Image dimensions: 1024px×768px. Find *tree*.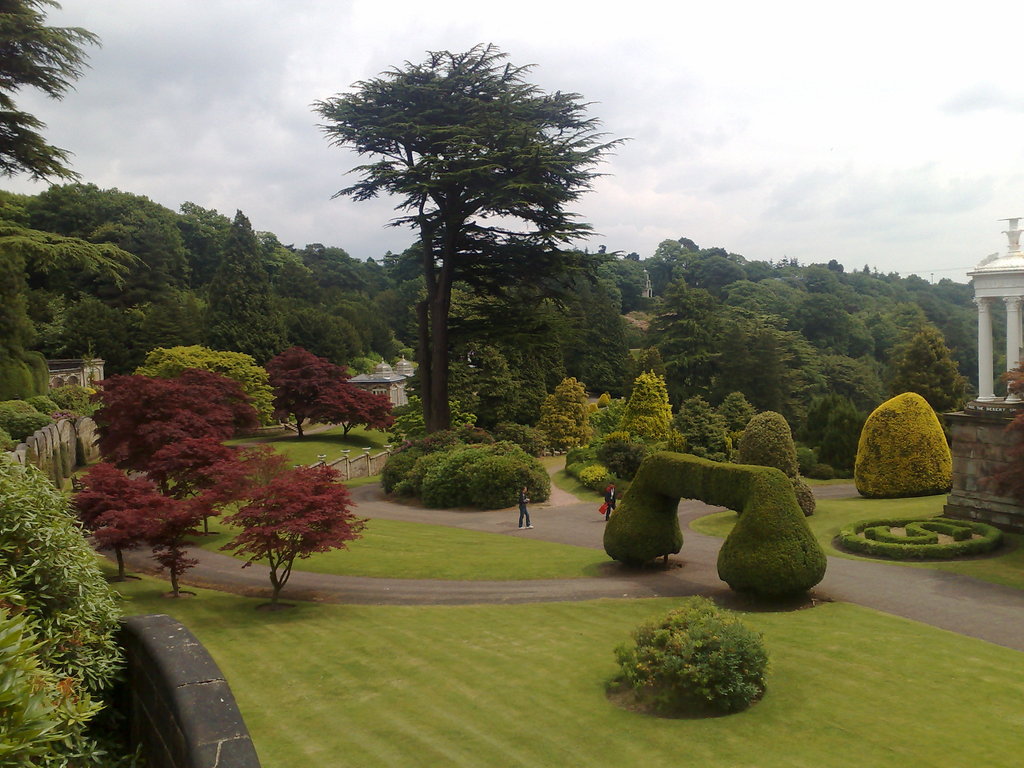
<bbox>852, 388, 968, 493</bbox>.
